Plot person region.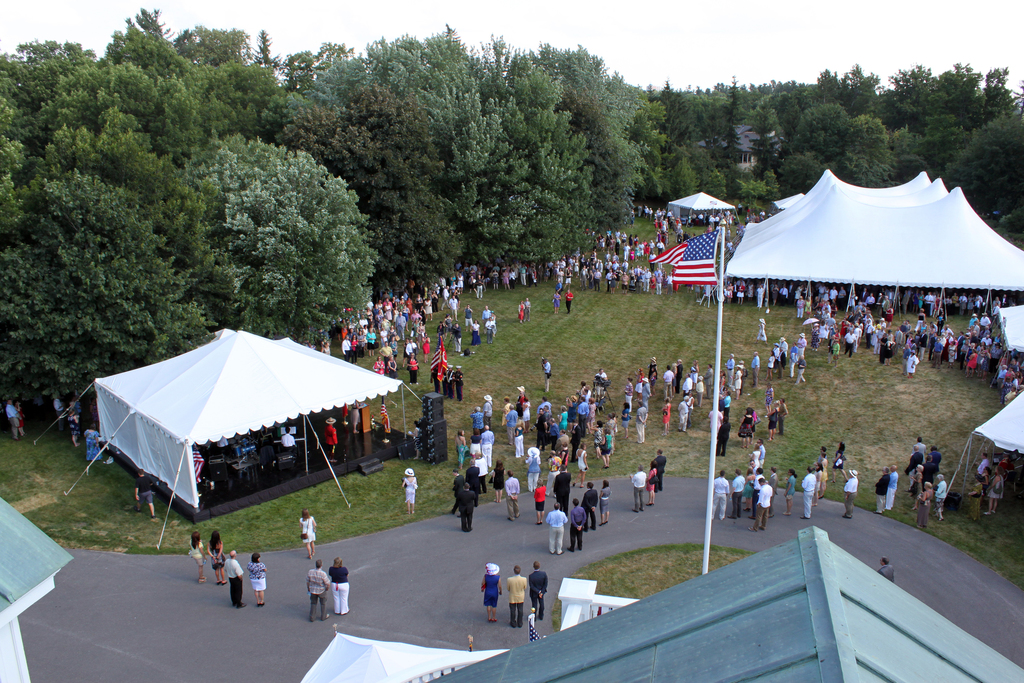
Plotted at box(814, 464, 823, 504).
